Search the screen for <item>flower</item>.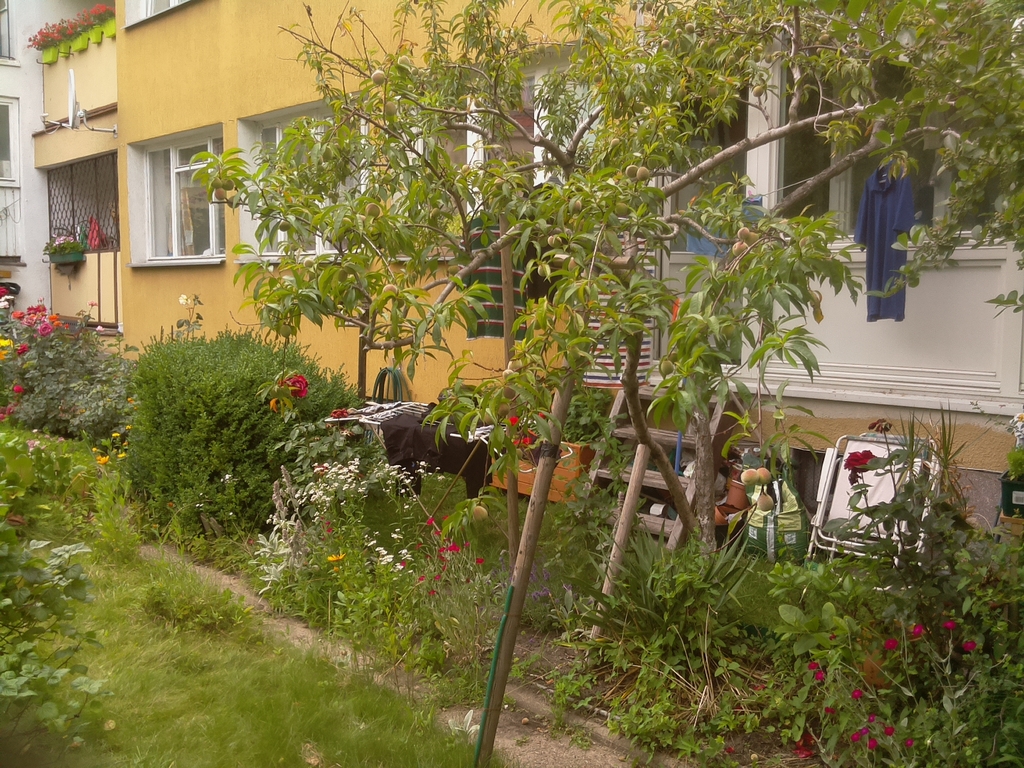
Found at x1=885, y1=727, x2=894, y2=736.
